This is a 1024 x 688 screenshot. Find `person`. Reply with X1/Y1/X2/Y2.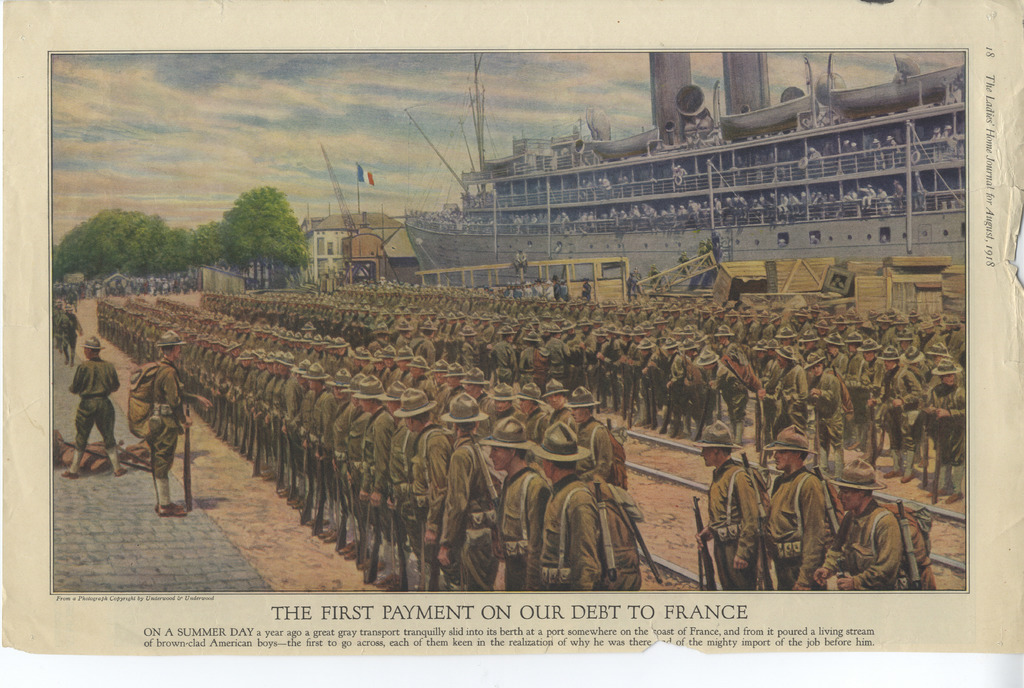
808/363/846/464.
